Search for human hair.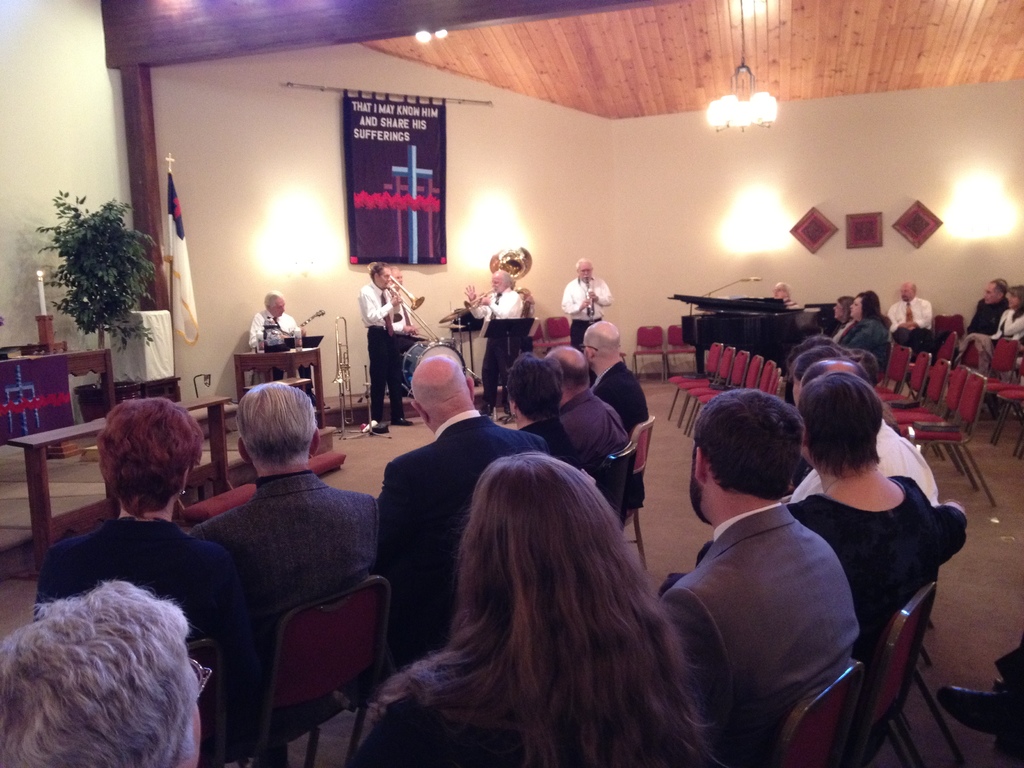
Found at select_region(692, 387, 806, 500).
